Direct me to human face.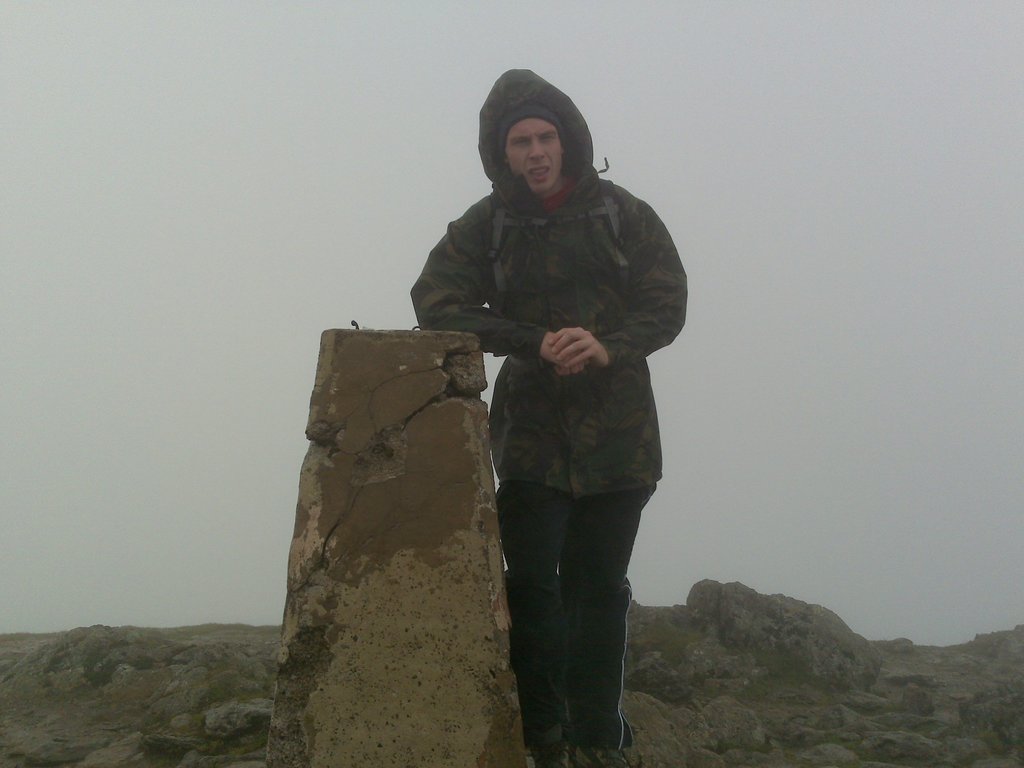
Direction: <box>506,124,564,187</box>.
